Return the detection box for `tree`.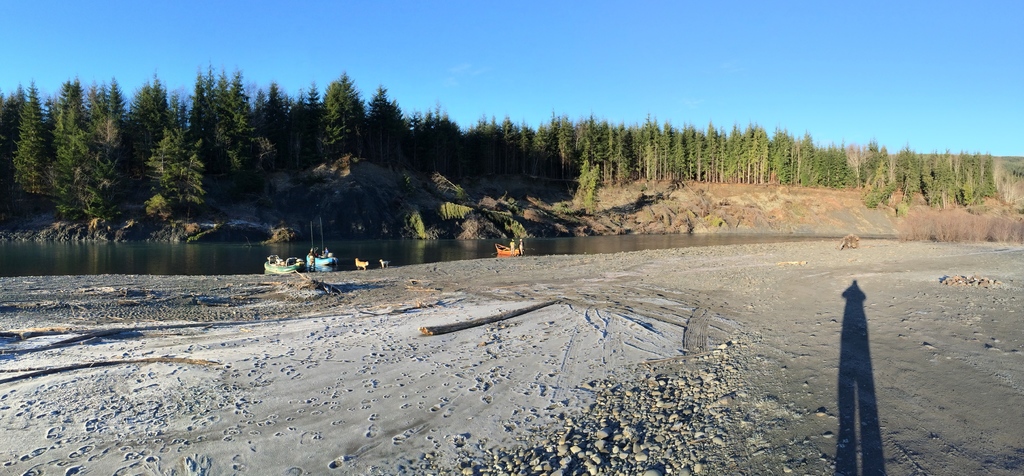
[199,69,239,201].
